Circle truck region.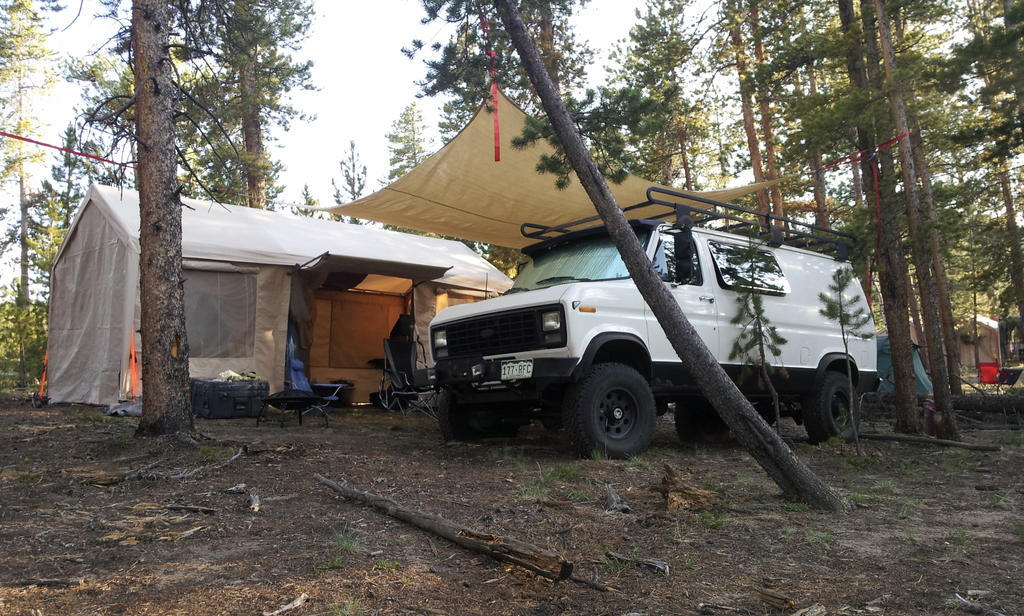
Region: bbox=(410, 197, 858, 469).
